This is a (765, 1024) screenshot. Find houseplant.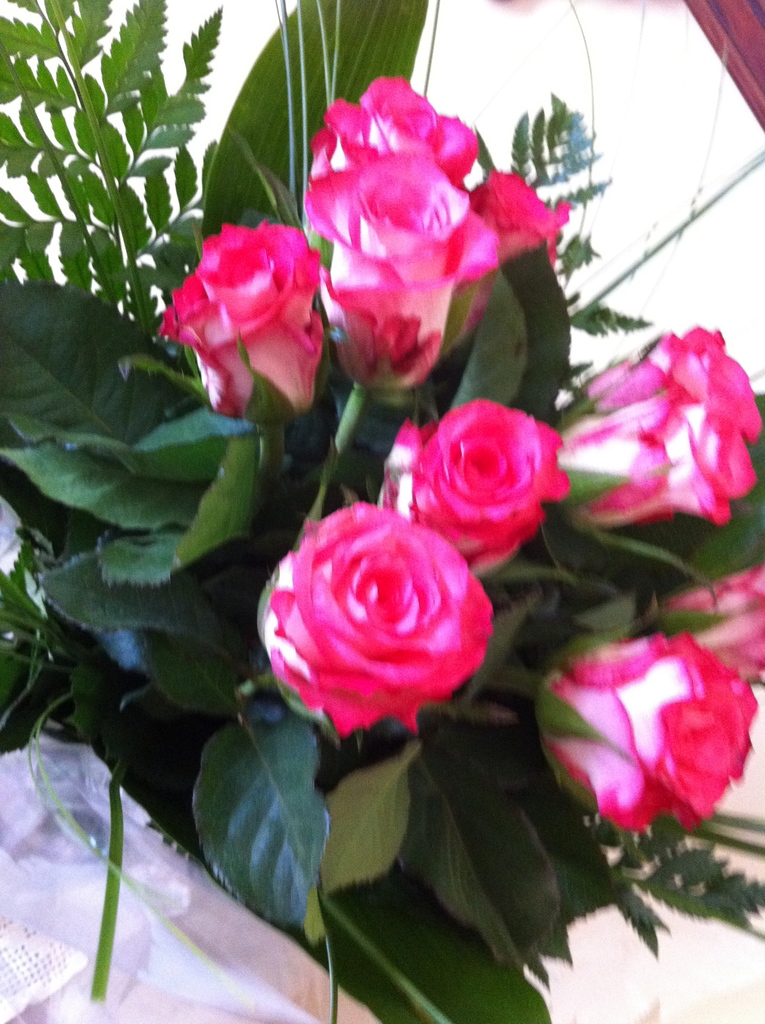
Bounding box: select_region(0, 0, 764, 1023).
